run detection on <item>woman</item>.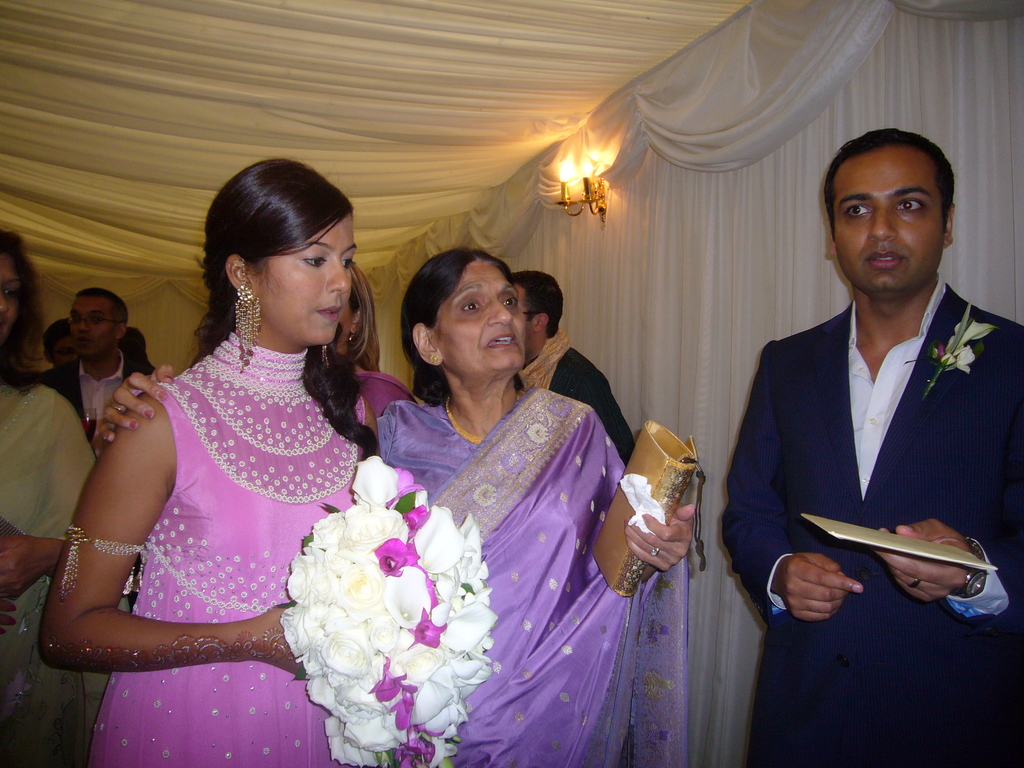
Result: 40:155:400:767.
